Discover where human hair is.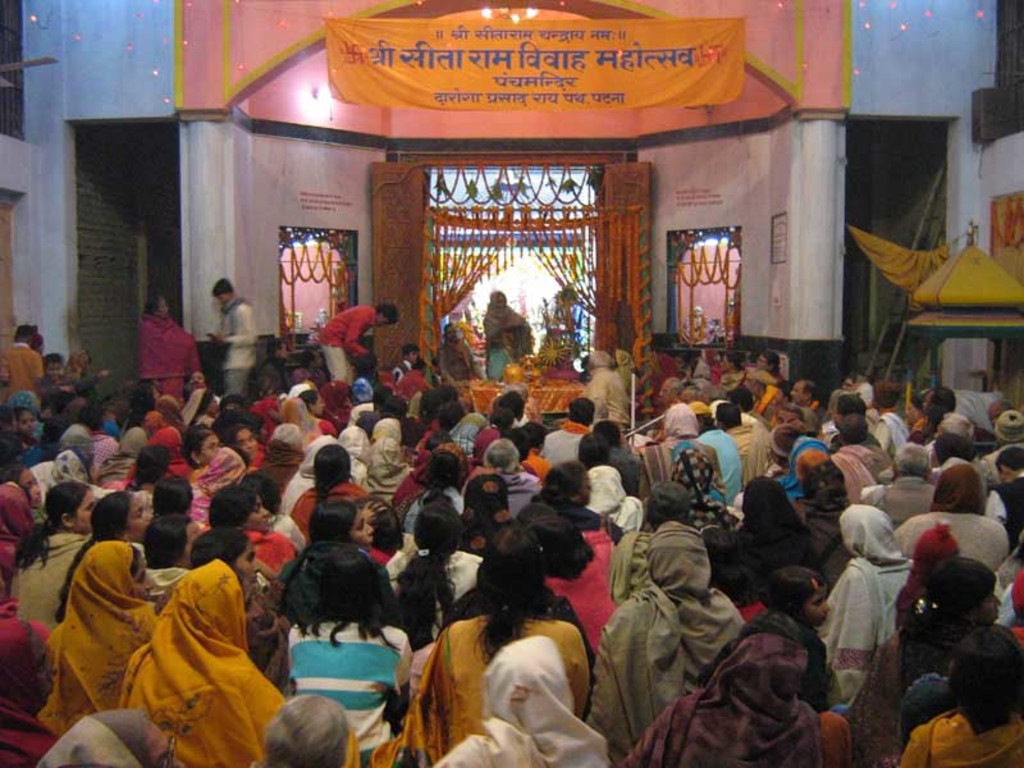
Discovered at rect(951, 626, 1023, 737).
